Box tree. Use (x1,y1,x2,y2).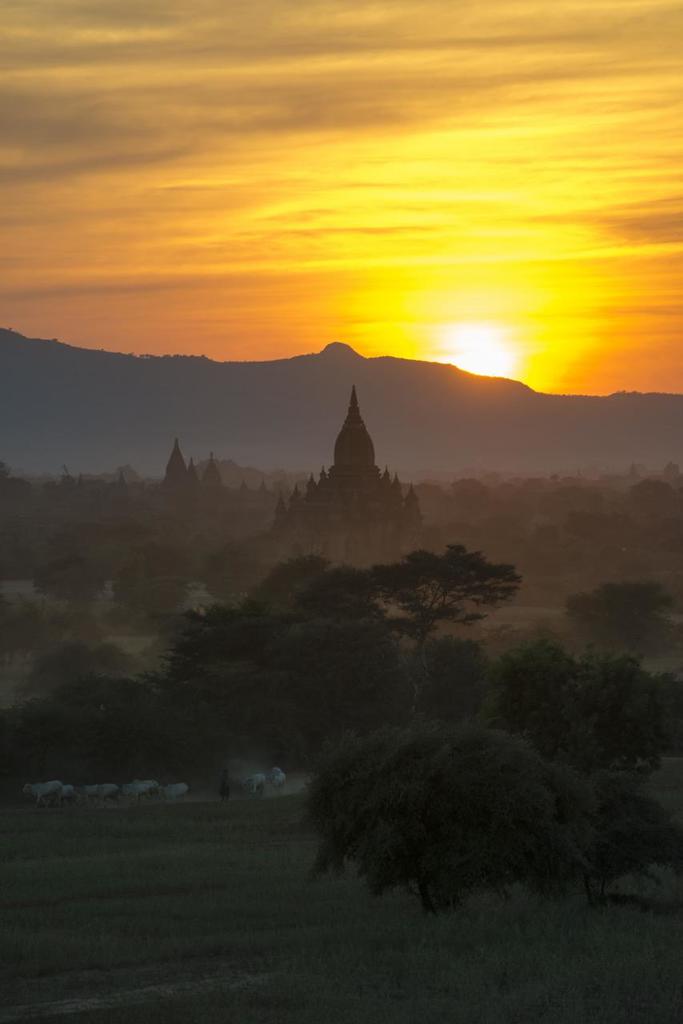
(527,765,682,909).
